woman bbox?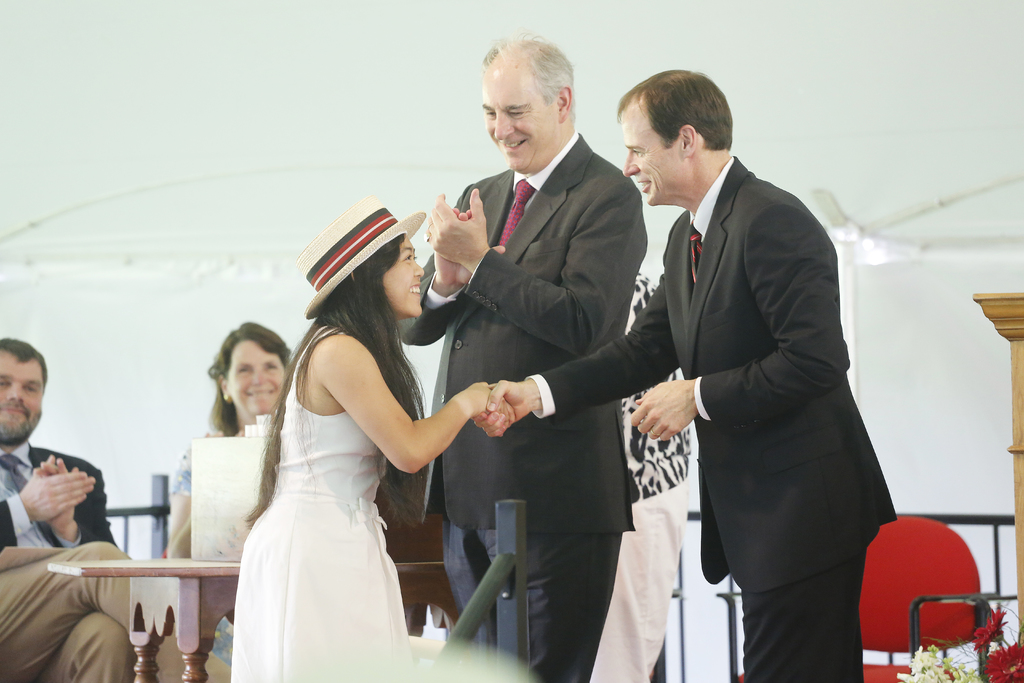
region(188, 233, 464, 682)
